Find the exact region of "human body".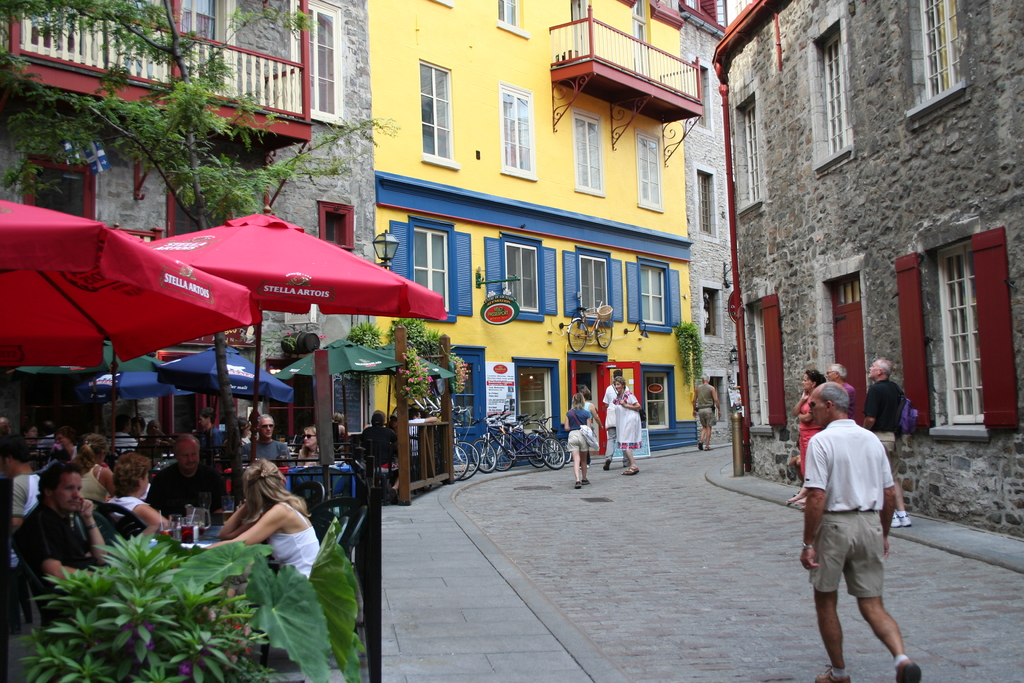
Exact region: pyautogui.locateOnScreen(564, 411, 592, 484).
